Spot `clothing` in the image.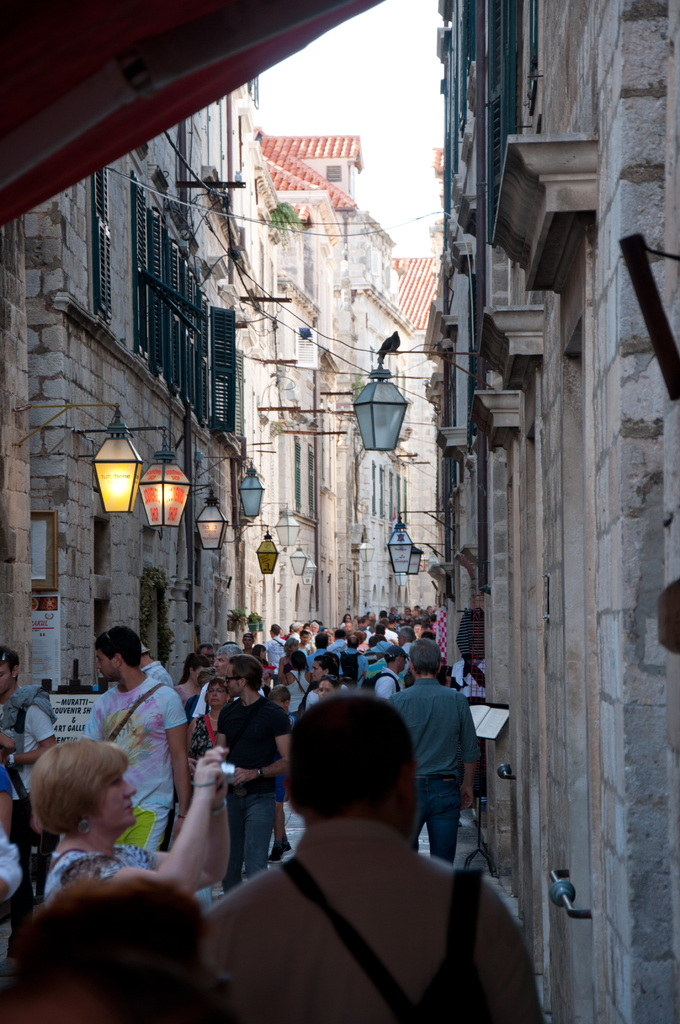
`clothing` found at 200,817,542,1023.
